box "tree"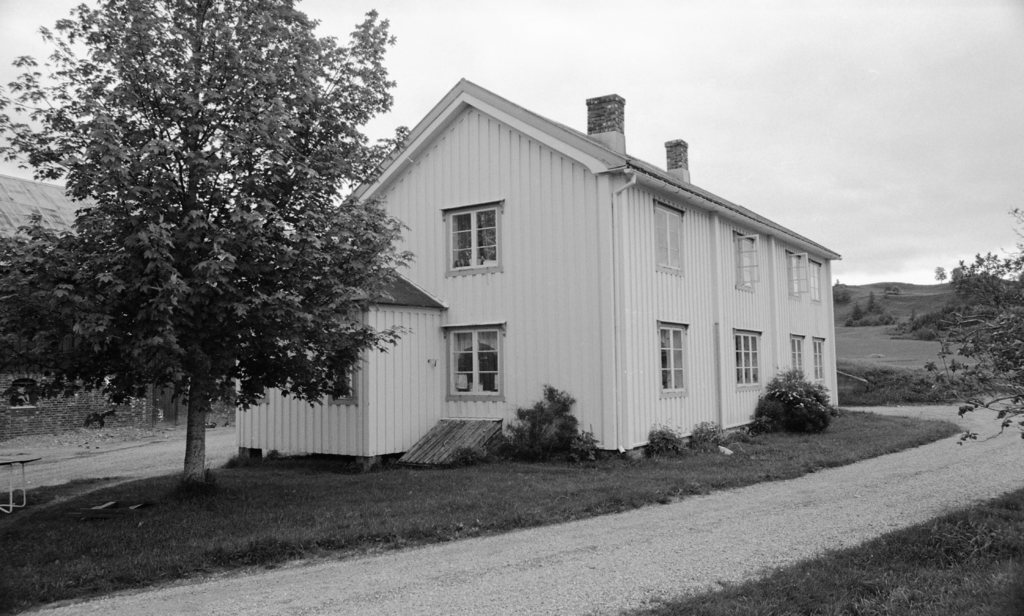
[499, 377, 589, 465]
